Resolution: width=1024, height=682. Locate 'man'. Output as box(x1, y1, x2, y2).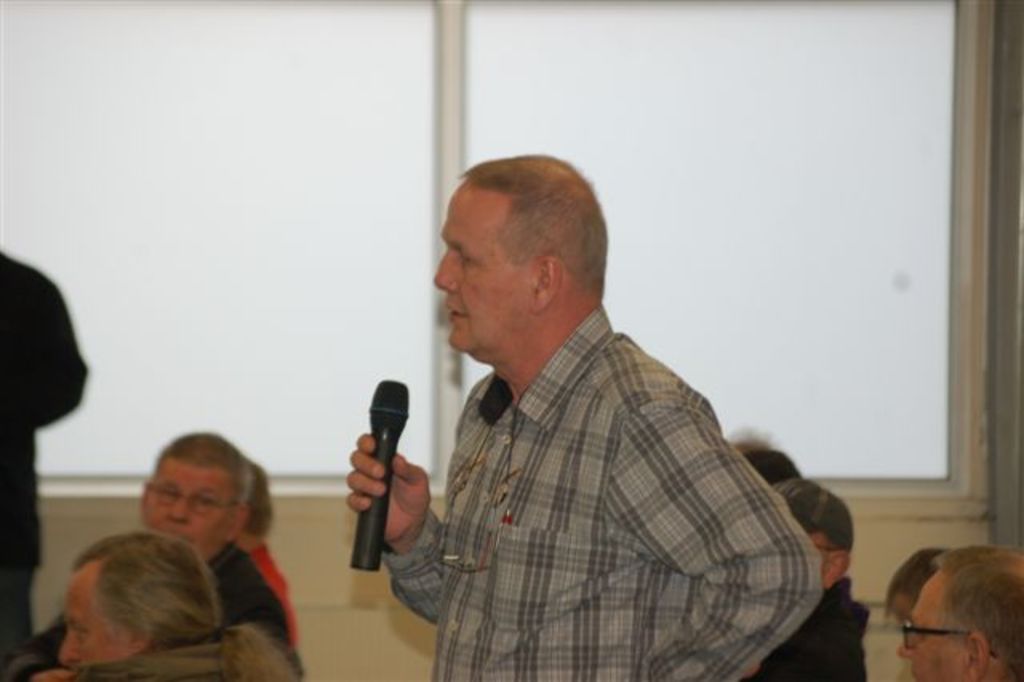
box(331, 147, 818, 680).
